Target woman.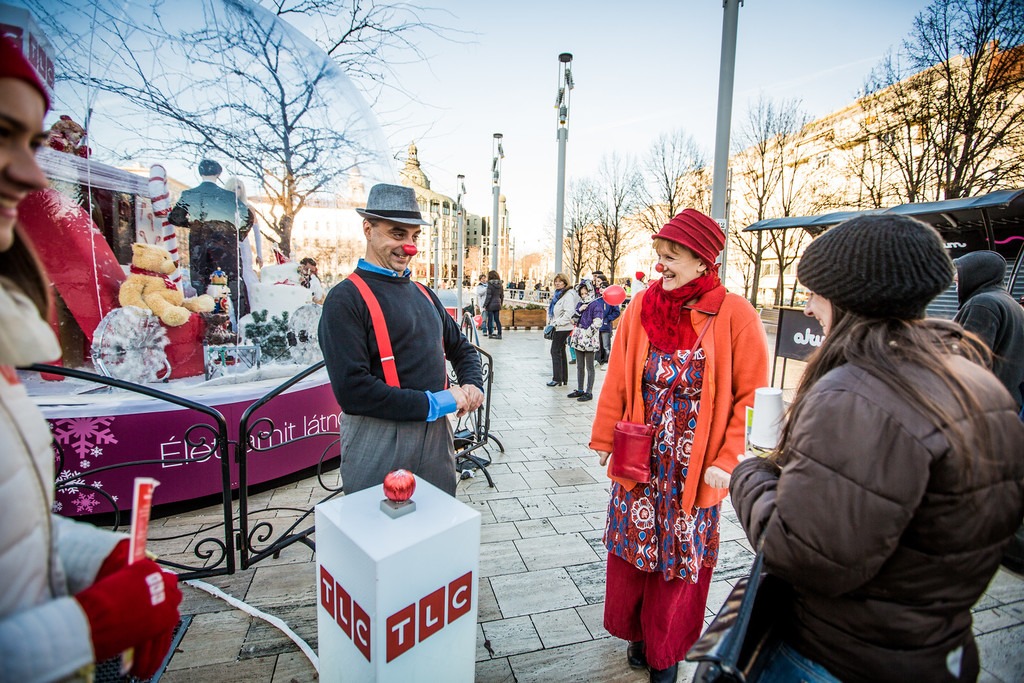
Target region: BBox(482, 269, 506, 338).
